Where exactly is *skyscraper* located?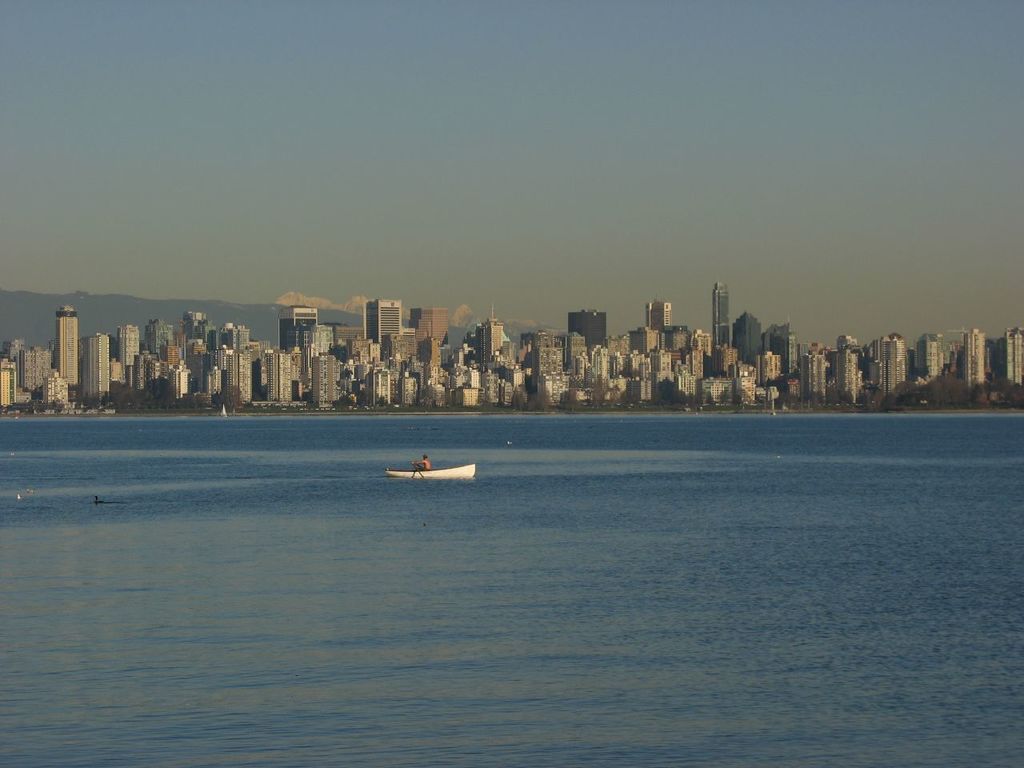
Its bounding box is pyautogui.locateOnScreen(683, 350, 714, 418).
